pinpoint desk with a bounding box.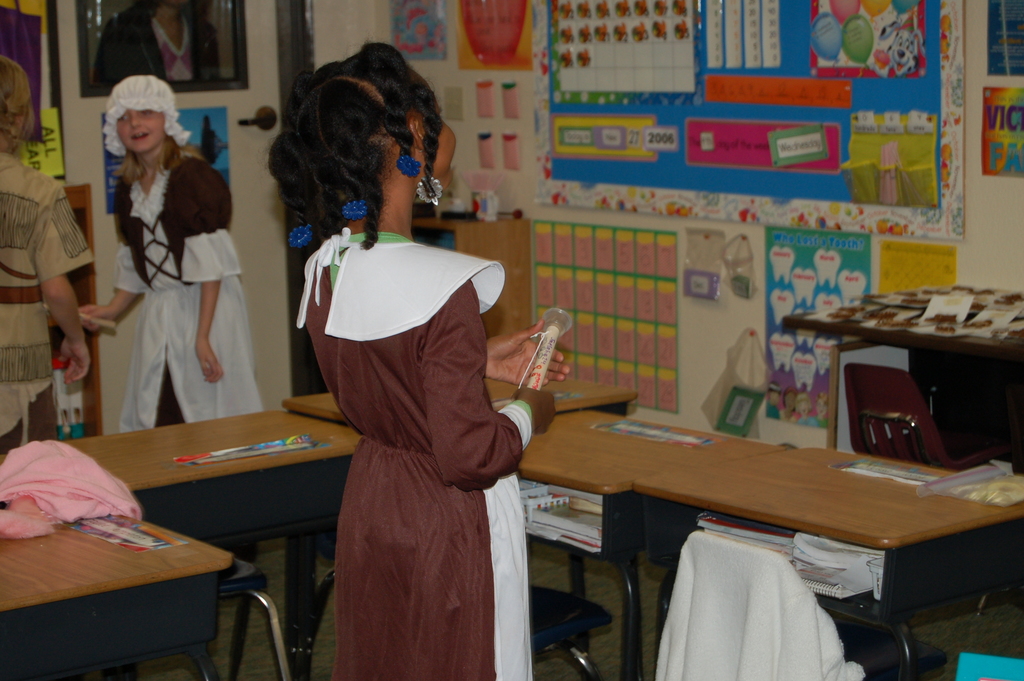
625 443 1023 680.
